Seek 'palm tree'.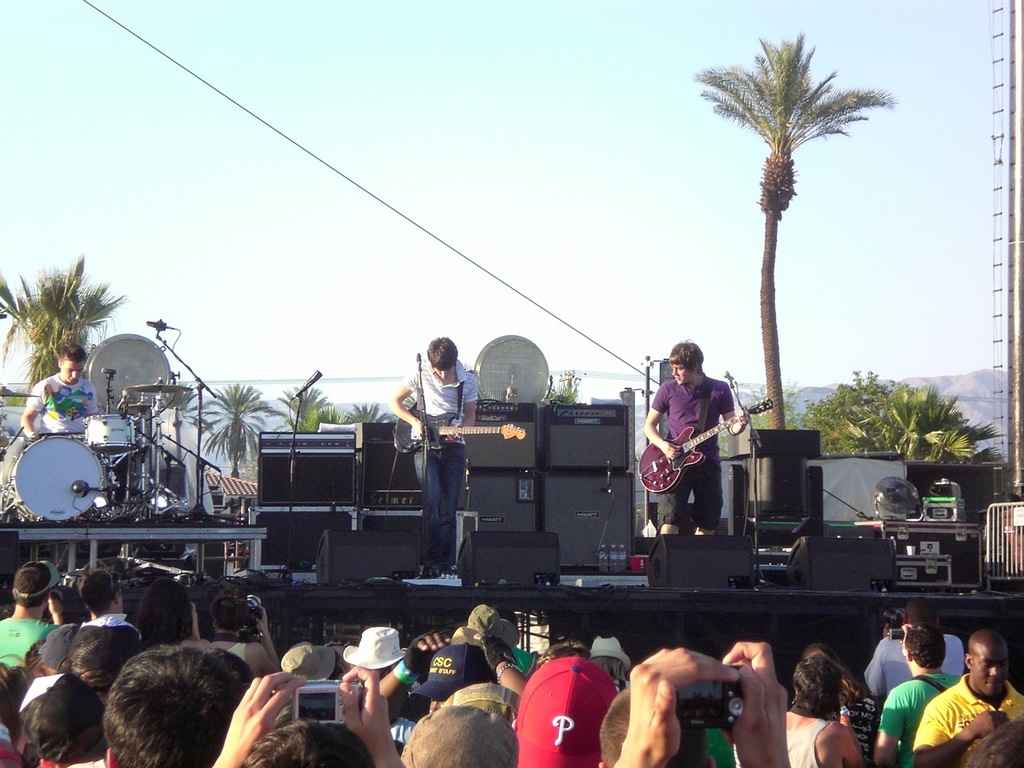
[left=887, top=385, right=939, bottom=466].
